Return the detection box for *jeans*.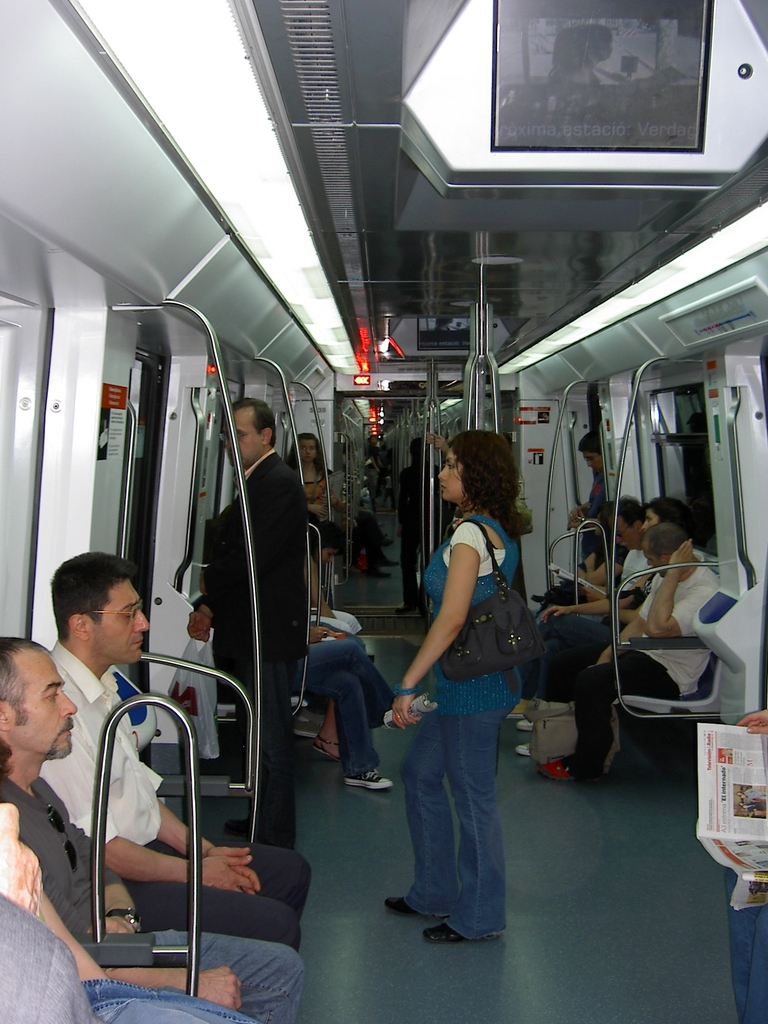
bbox=[227, 657, 302, 854].
